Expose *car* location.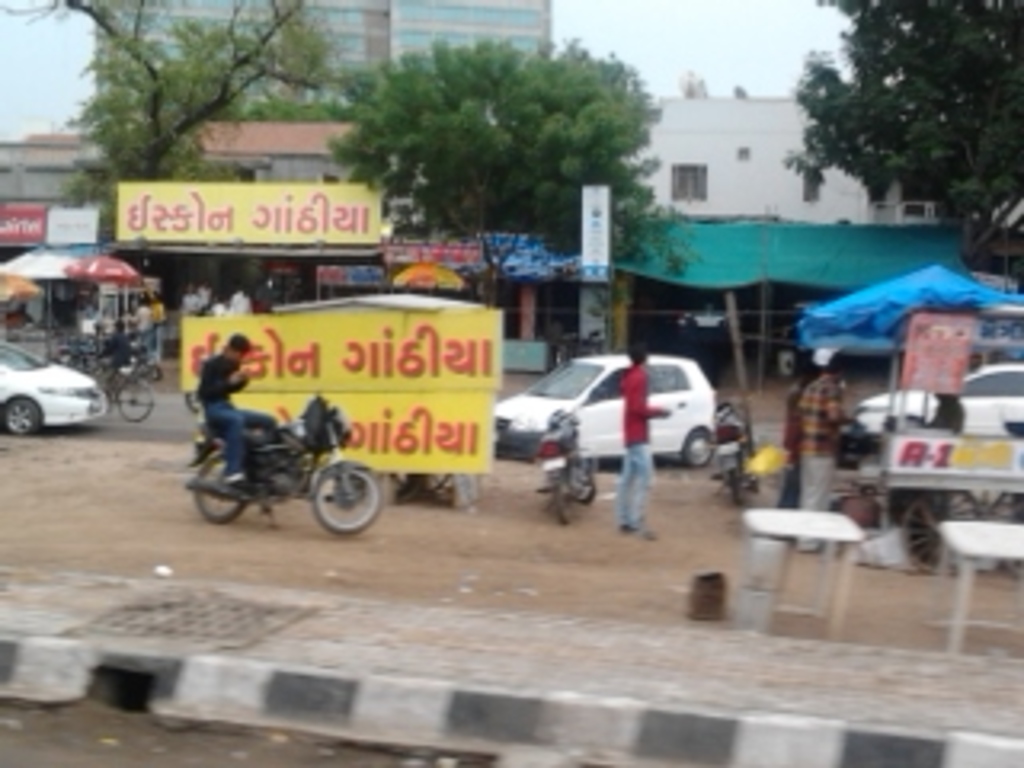
Exposed at {"x1": 493, "y1": 352, "x2": 723, "y2": 467}.
